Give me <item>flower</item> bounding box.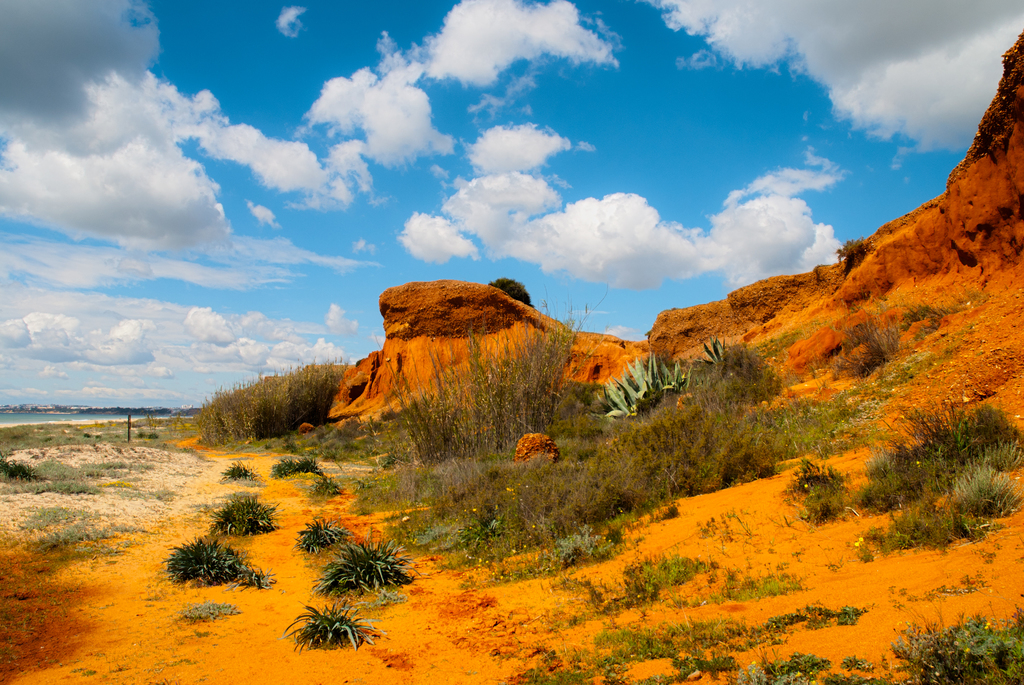
[left=929, top=666, right=934, bottom=670].
